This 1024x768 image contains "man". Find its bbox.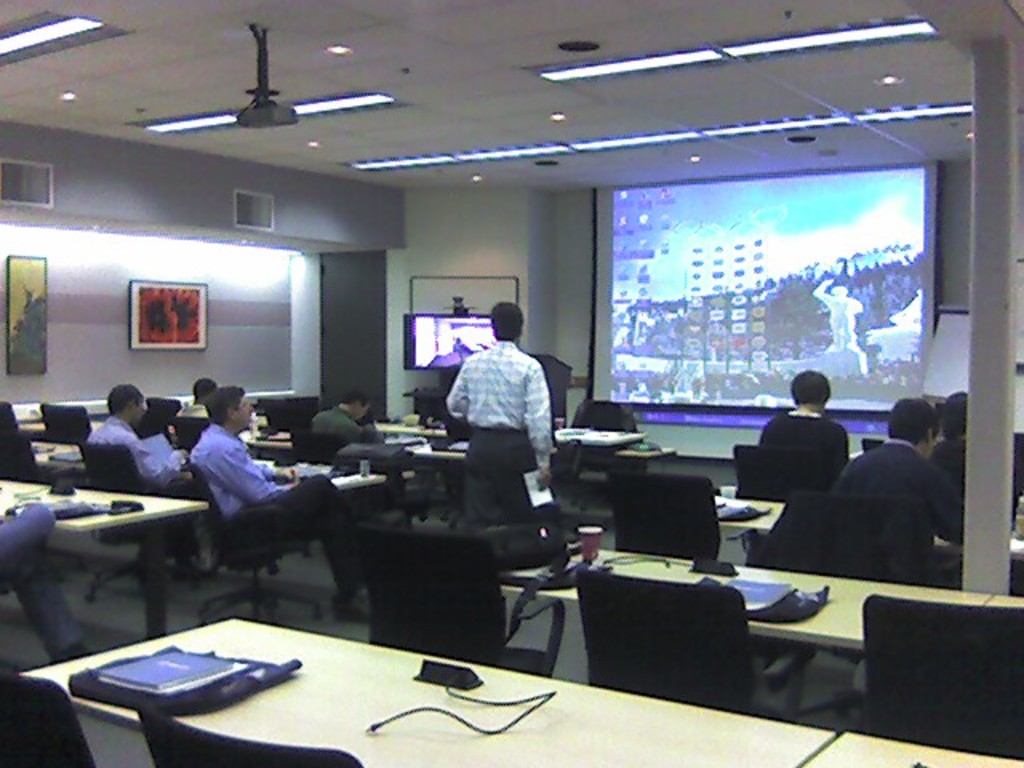
930, 394, 960, 547.
